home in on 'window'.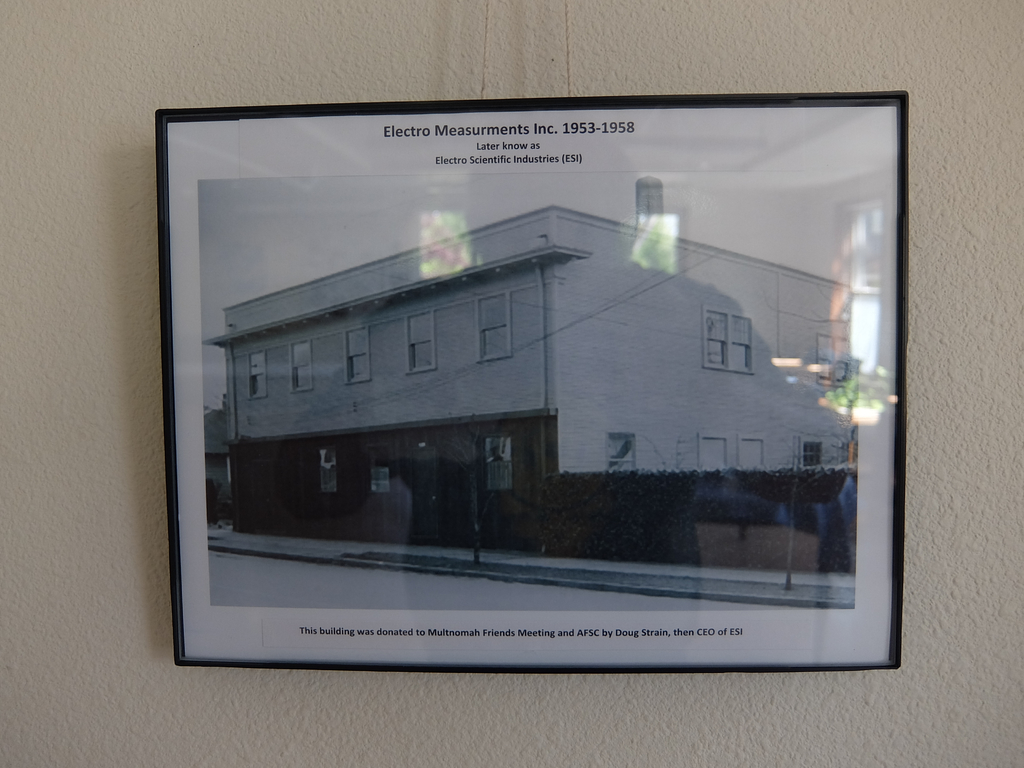
Homed in at box=[374, 462, 395, 491].
